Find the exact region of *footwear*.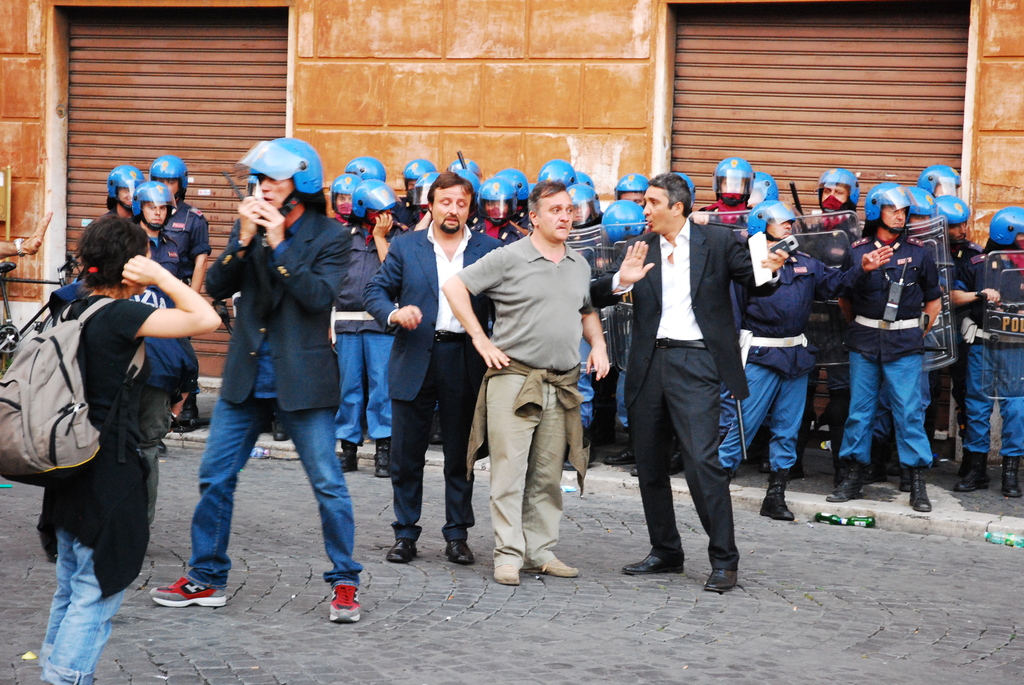
Exact region: left=621, top=553, right=685, bottom=573.
